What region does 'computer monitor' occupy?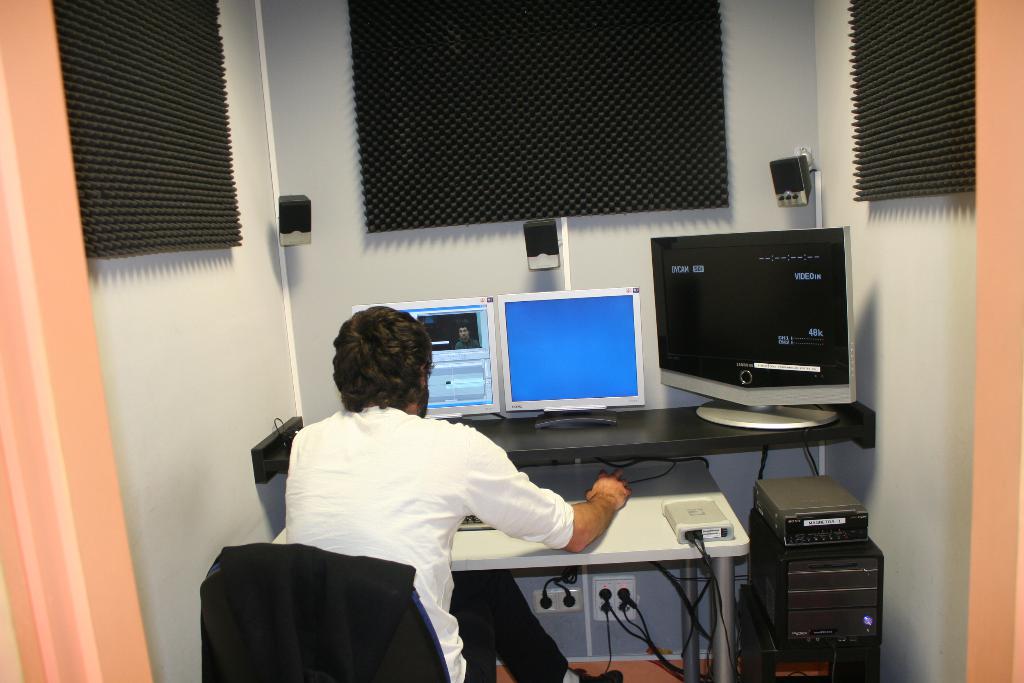
box(502, 287, 655, 431).
